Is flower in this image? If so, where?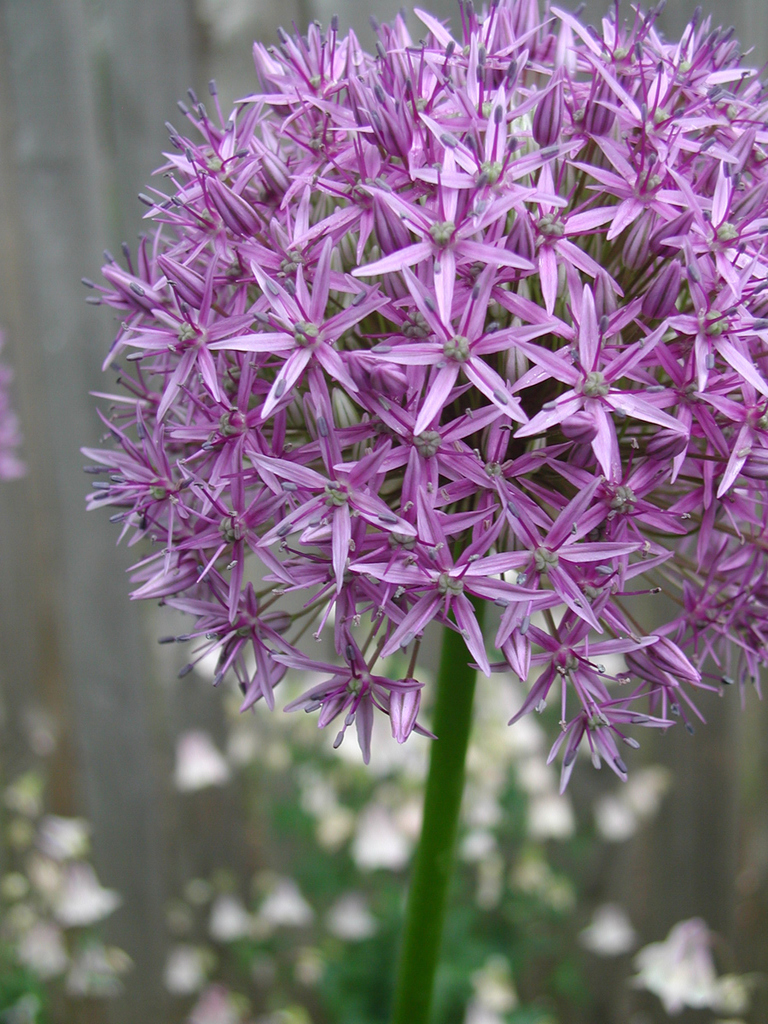
Yes, at detection(585, 901, 634, 956).
